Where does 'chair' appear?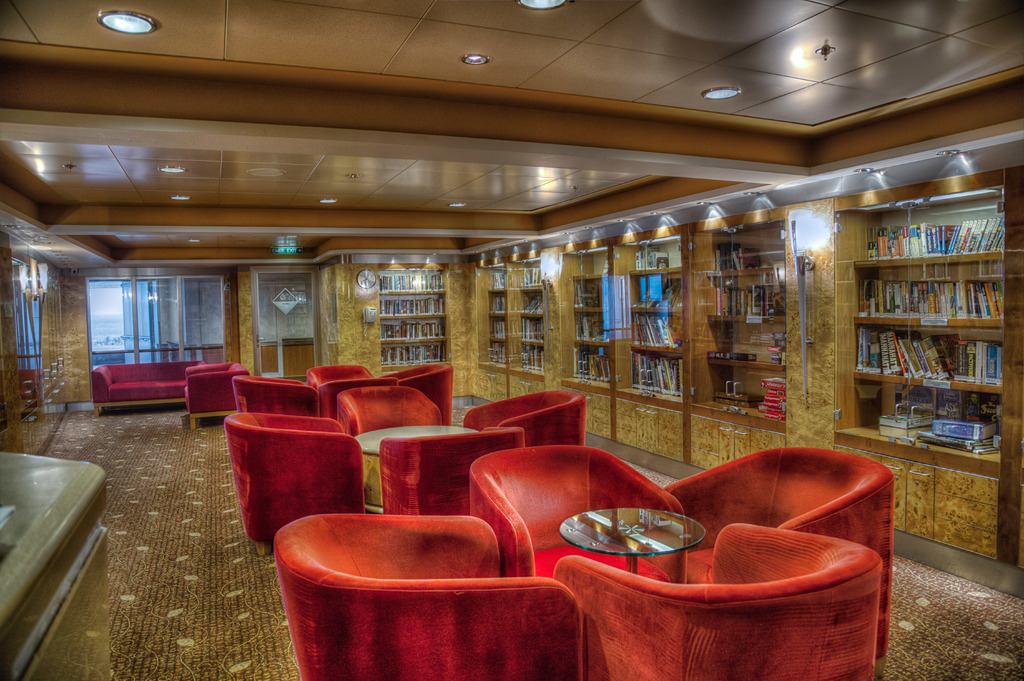
Appears at region(320, 376, 400, 422).
